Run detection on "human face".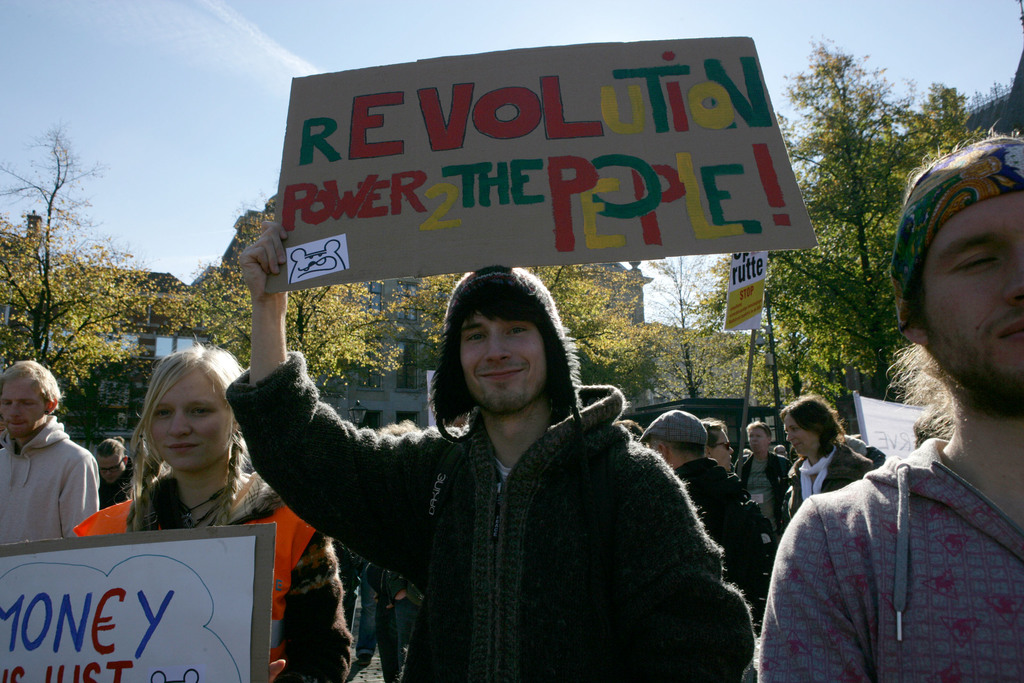
Result: {"left": 147, "top": 366, "right": 231, "bottom": 472}.
